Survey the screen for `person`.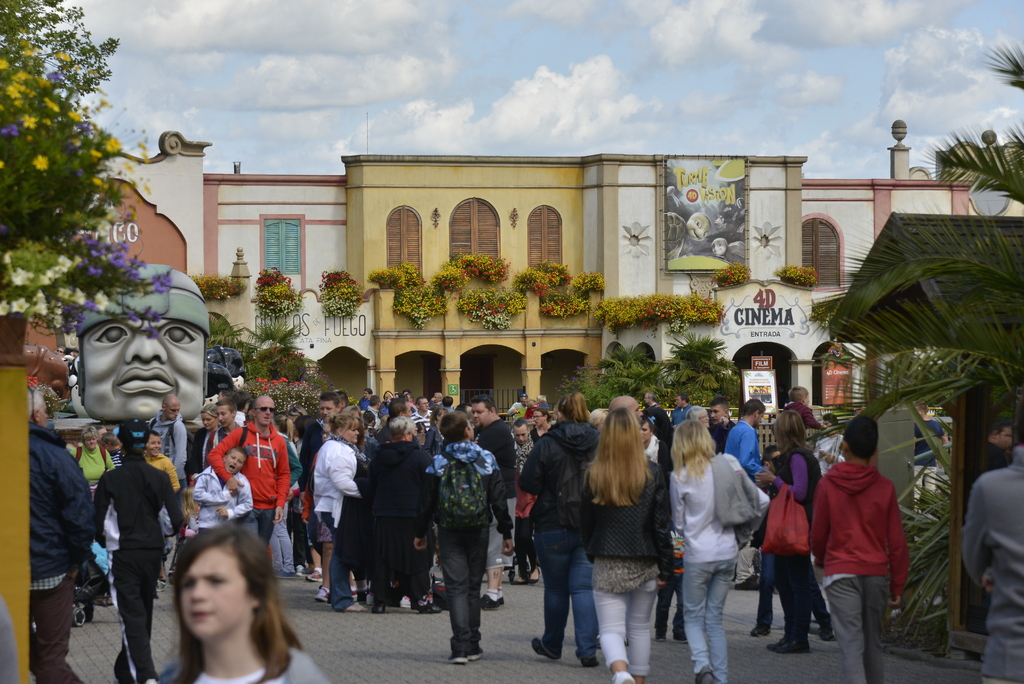
Survey found: select_region(148, 393, 191, 584).
